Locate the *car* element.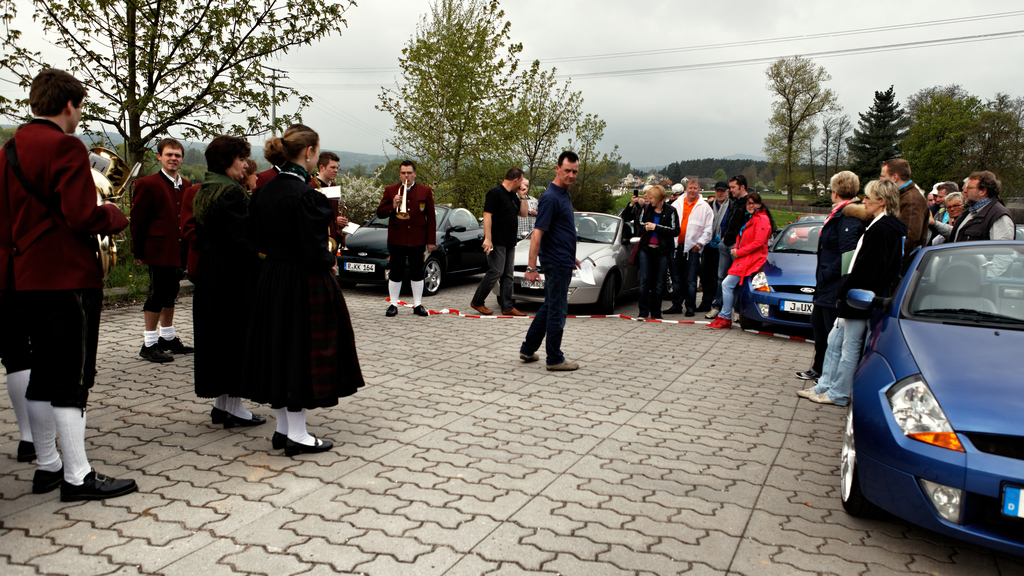
Element bbox: <bbox>733, 217, 822, 337</bbox>.
